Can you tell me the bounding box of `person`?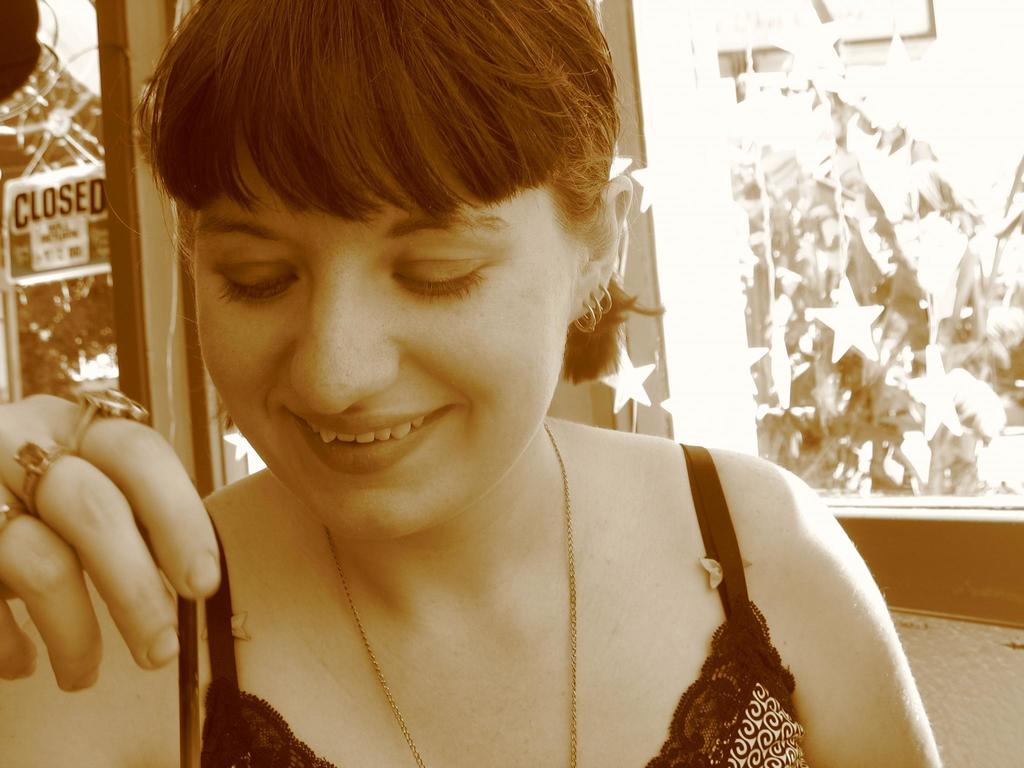
Rect(84, 0, 881, 767).
